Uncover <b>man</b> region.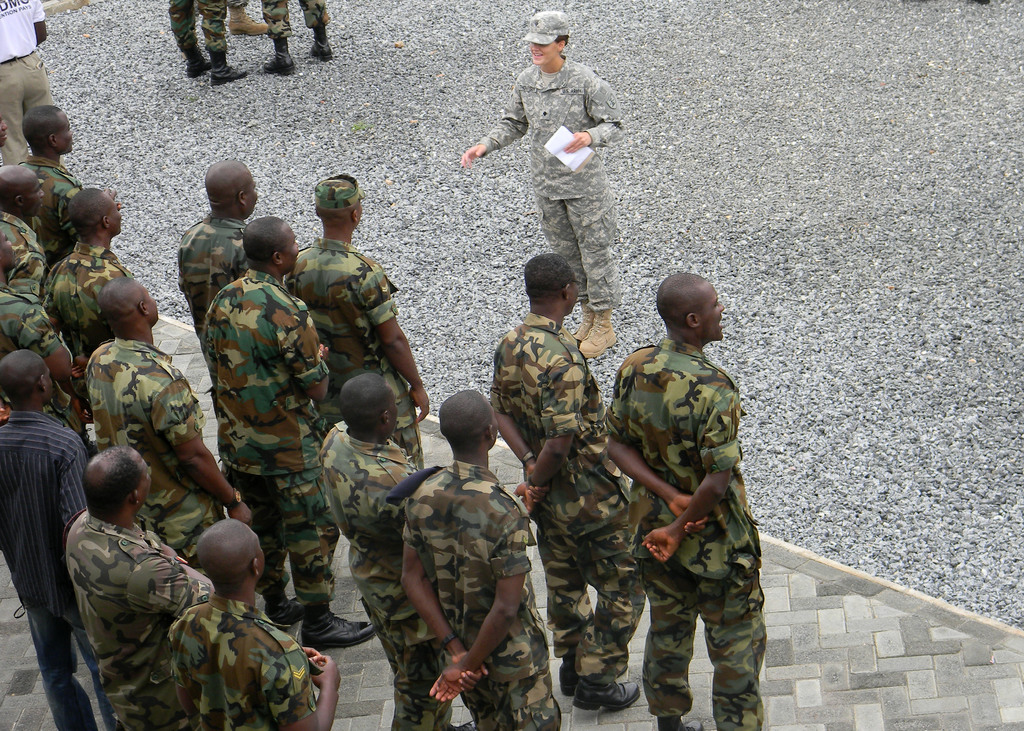
Uncovered: select_region(488, 253, 639, 712).
